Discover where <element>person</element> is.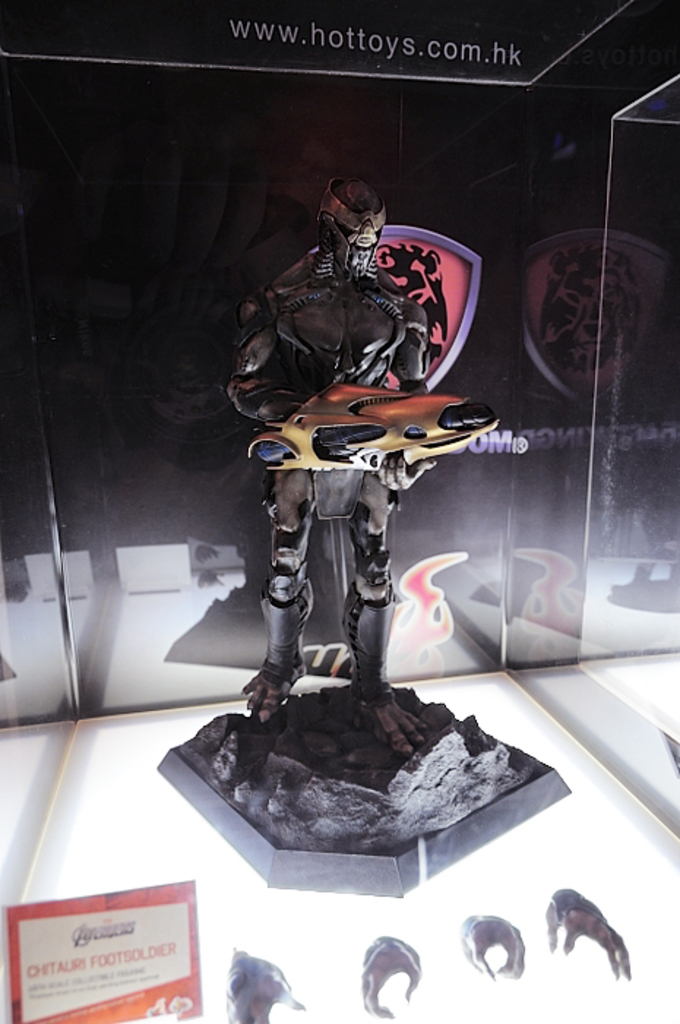
Discovered at [left=199, top=246, right=538, bottom=875].
